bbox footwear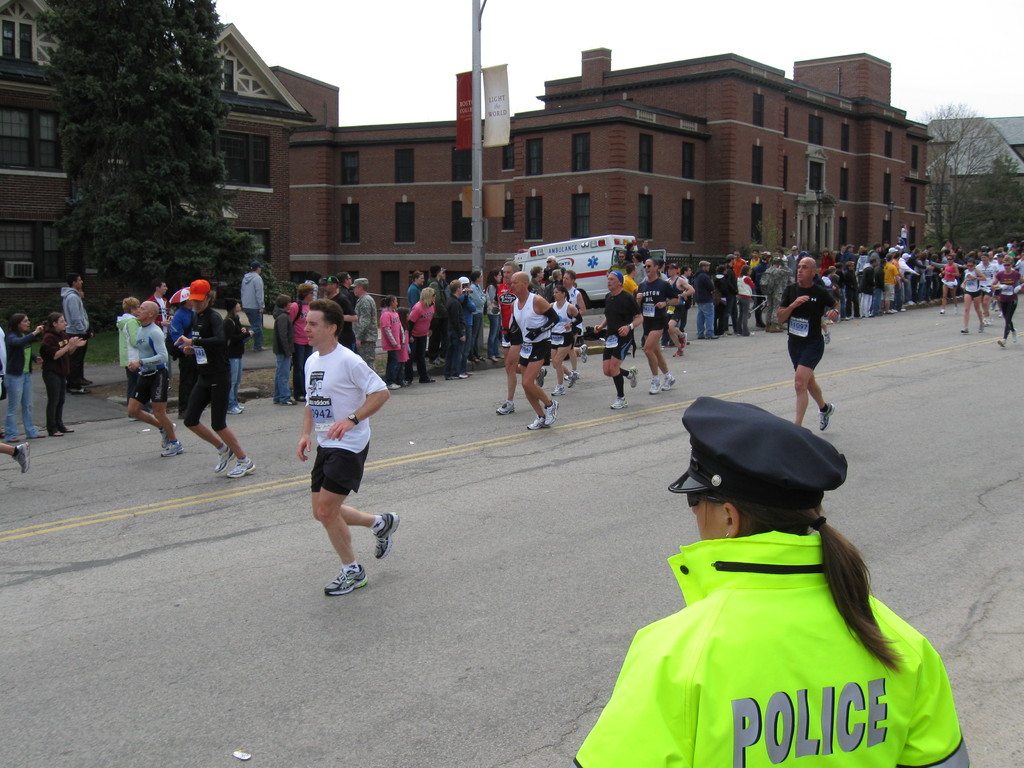
bbox(228, 460, 257, 478)
